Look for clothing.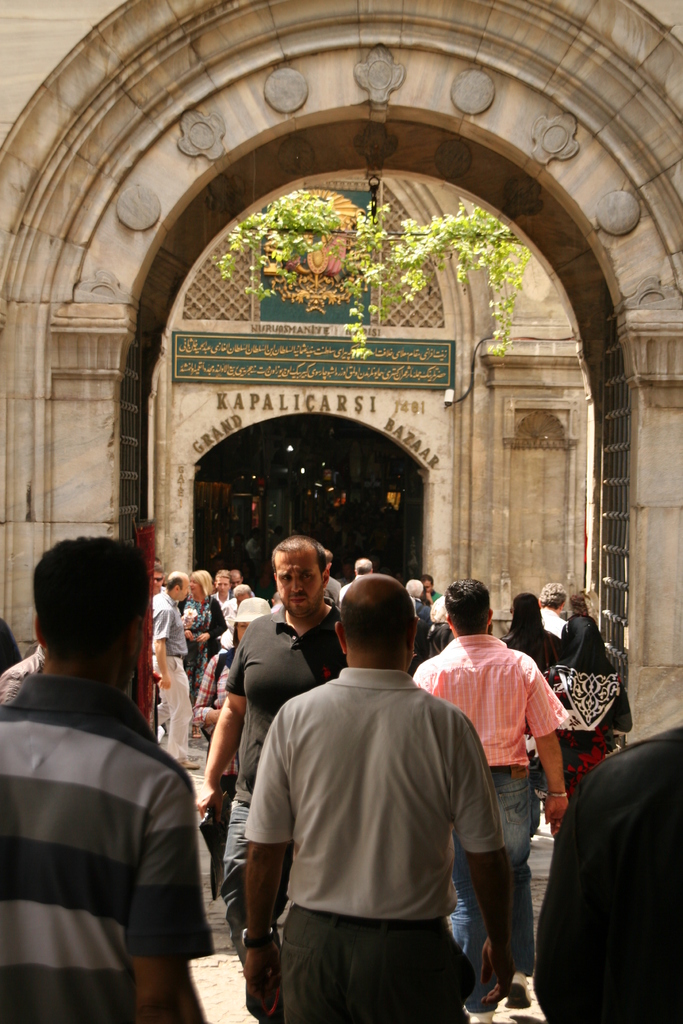
Found: box(149, 589, 187, 758).
